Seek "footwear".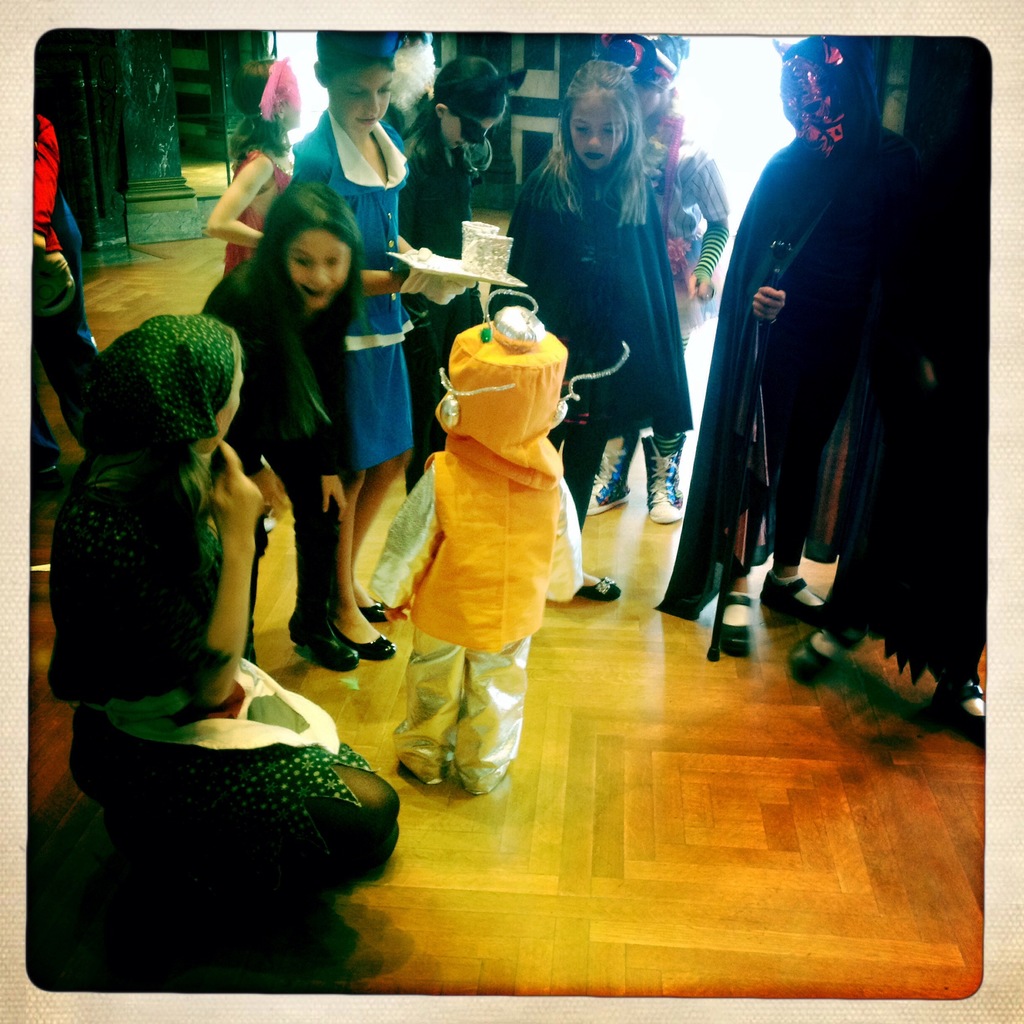
[764,579,830,629].
